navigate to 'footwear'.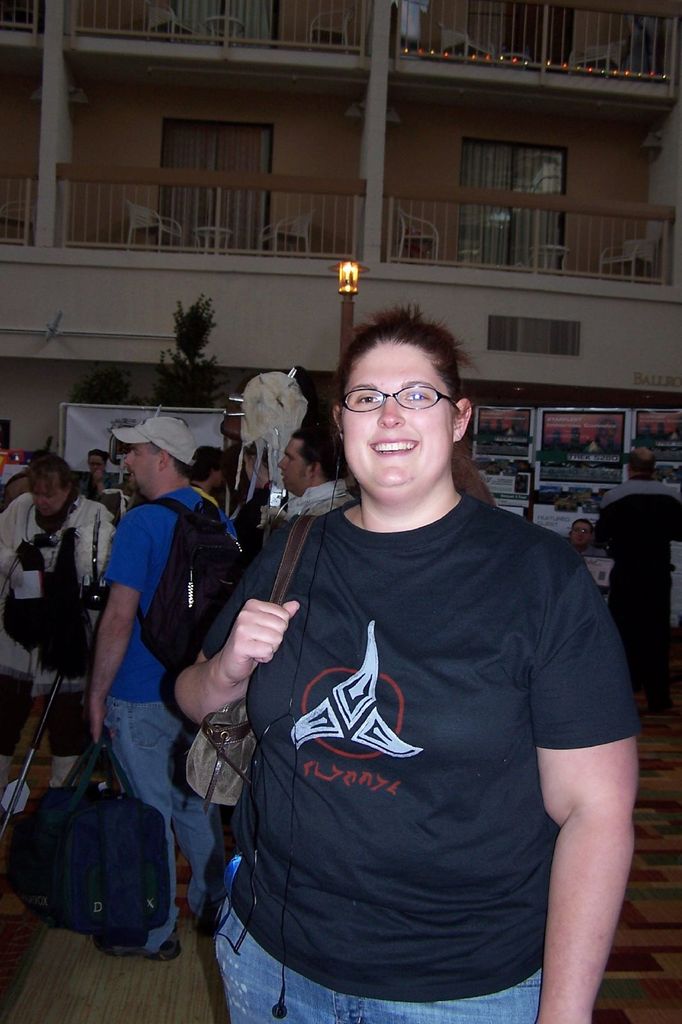
Navigation target: <bbox>192, 919, 216, 941</bbox>.
